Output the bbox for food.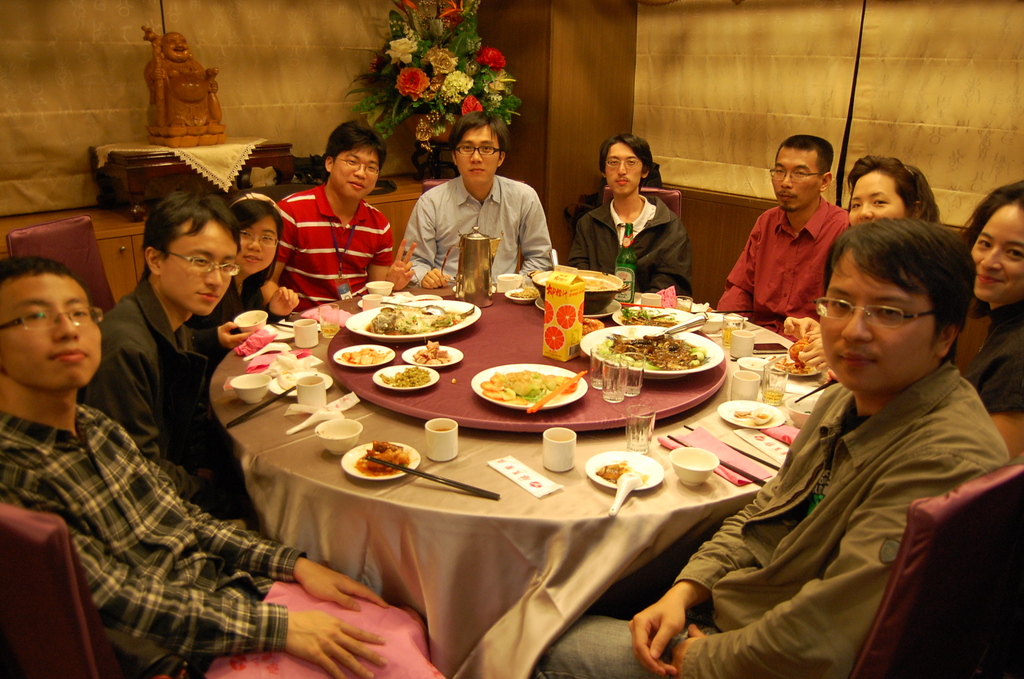
622:303:677:328.
